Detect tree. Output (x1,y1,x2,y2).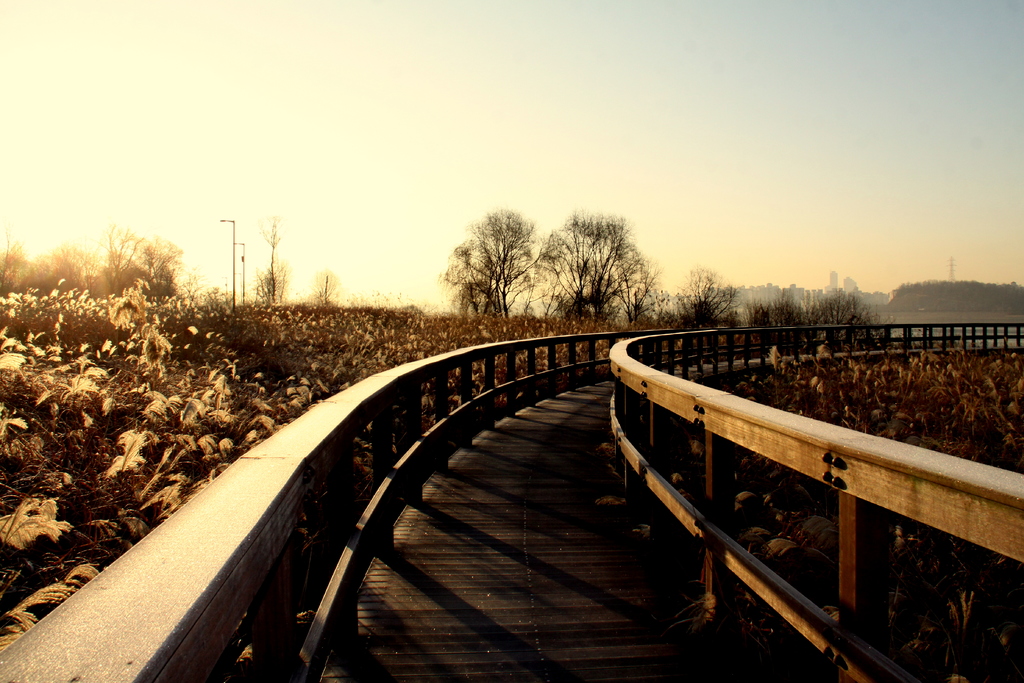
(312,268,343,324).
